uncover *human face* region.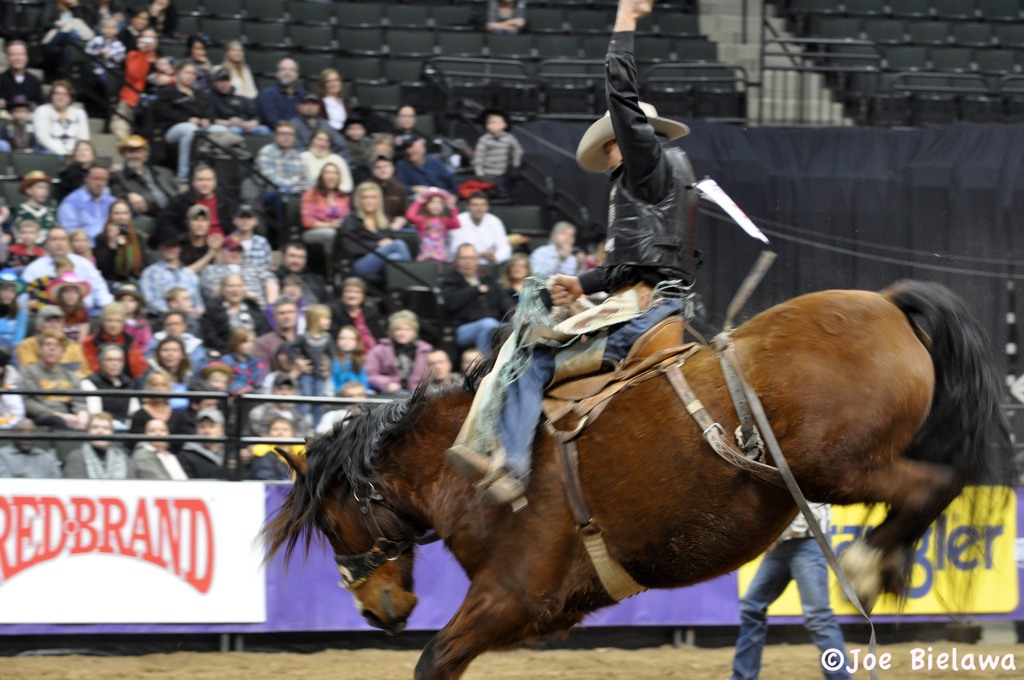
Uncovered: detection(322, 167, 337, 188).
